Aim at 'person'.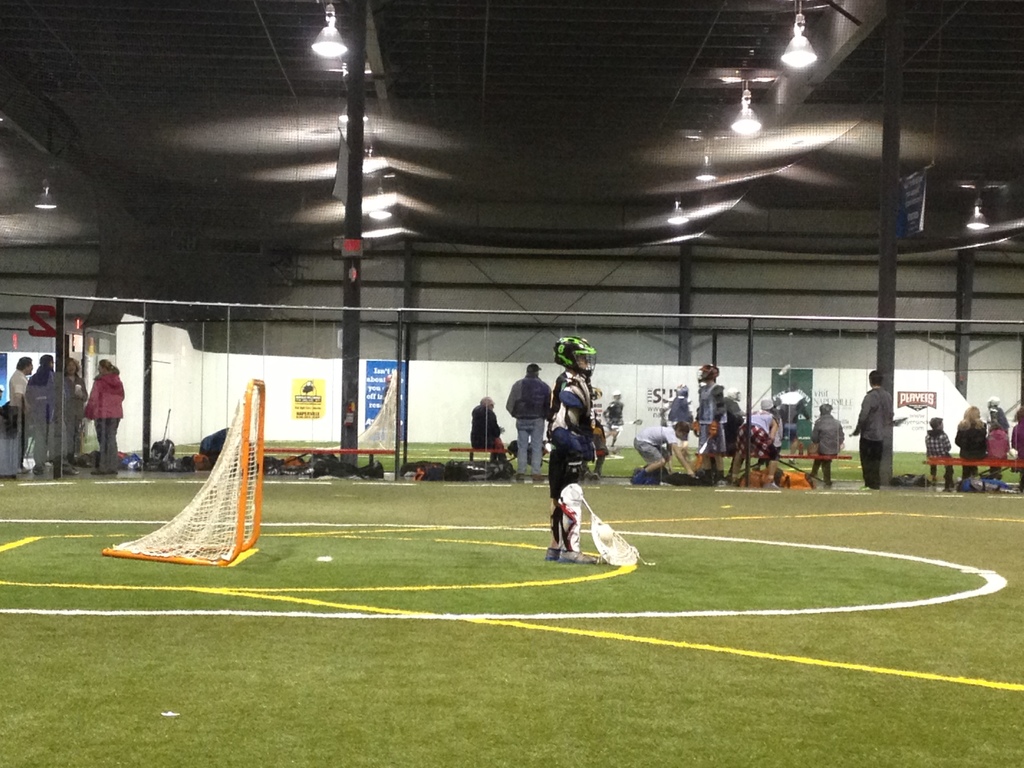
Aimed at <region>59, 353, 86, 475</region>.
